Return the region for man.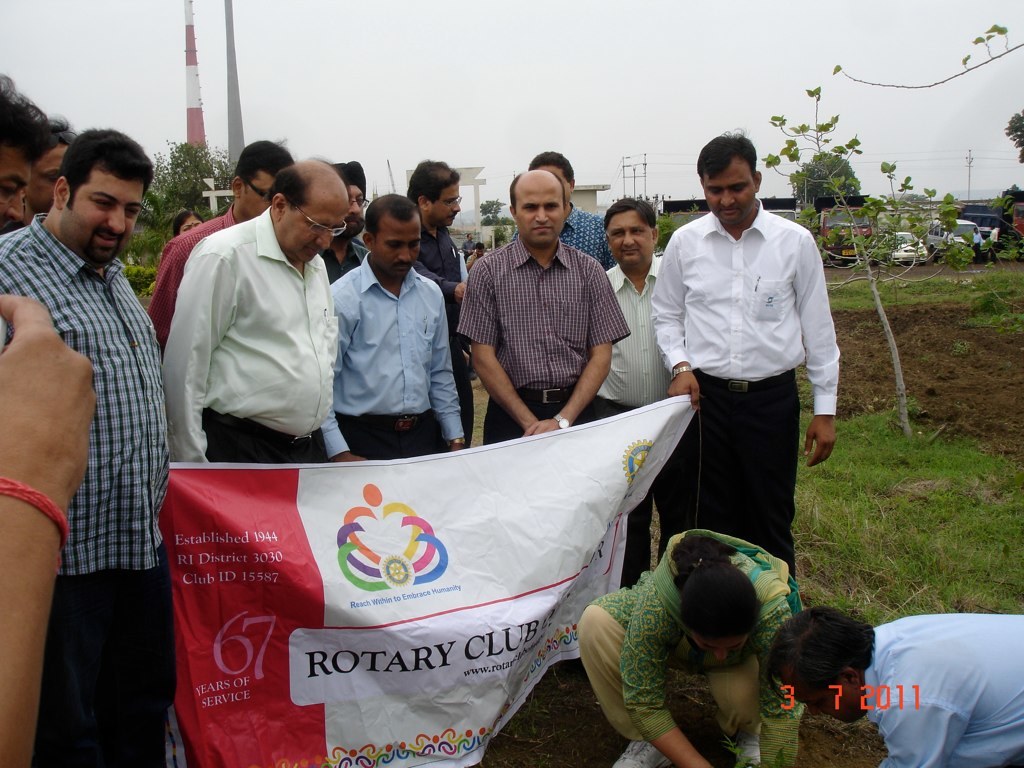
x1=20 y1=113 x2=79 y2=225.
